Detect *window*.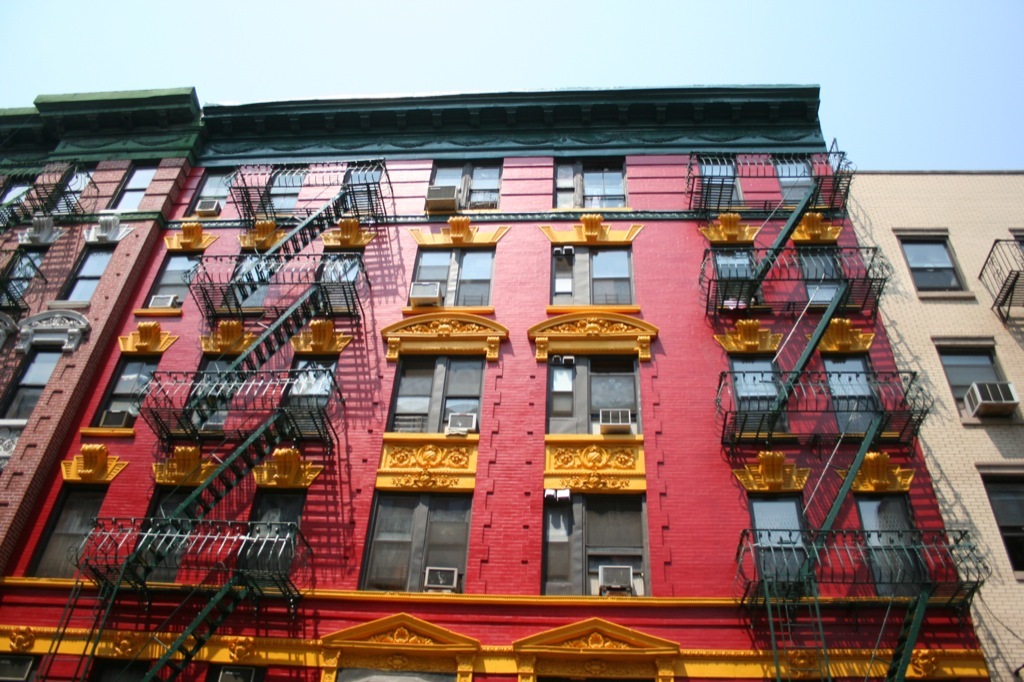
Detected at 57/243/115/299.
